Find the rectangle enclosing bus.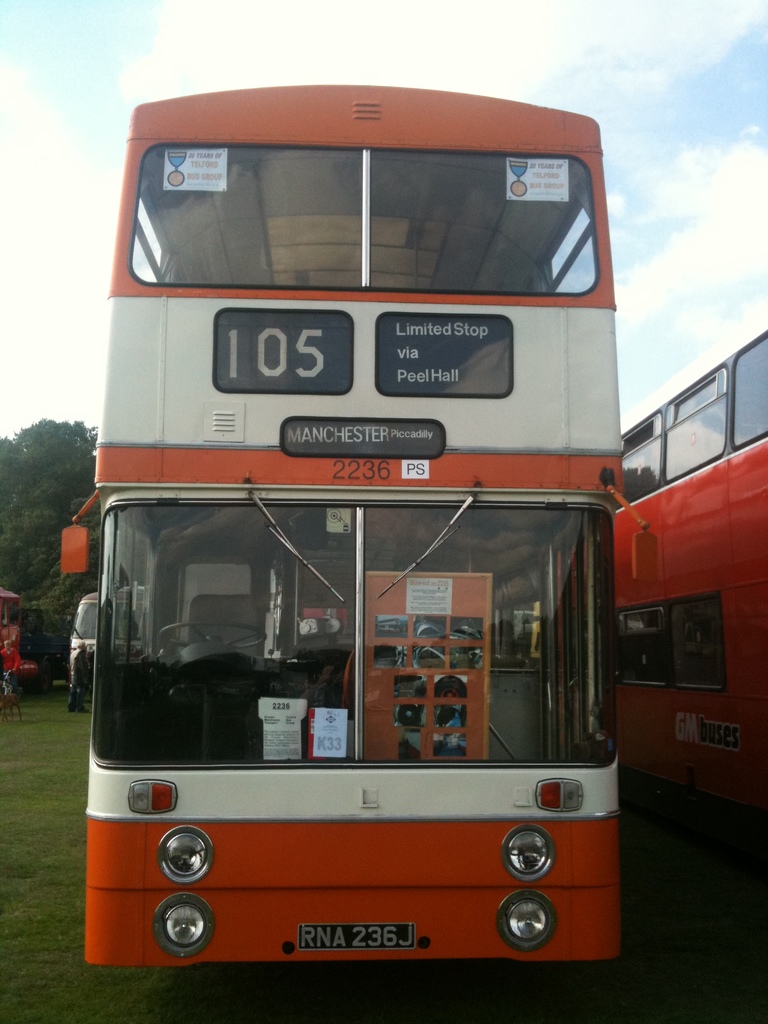
l=55, t=78, r=657, b=967.
